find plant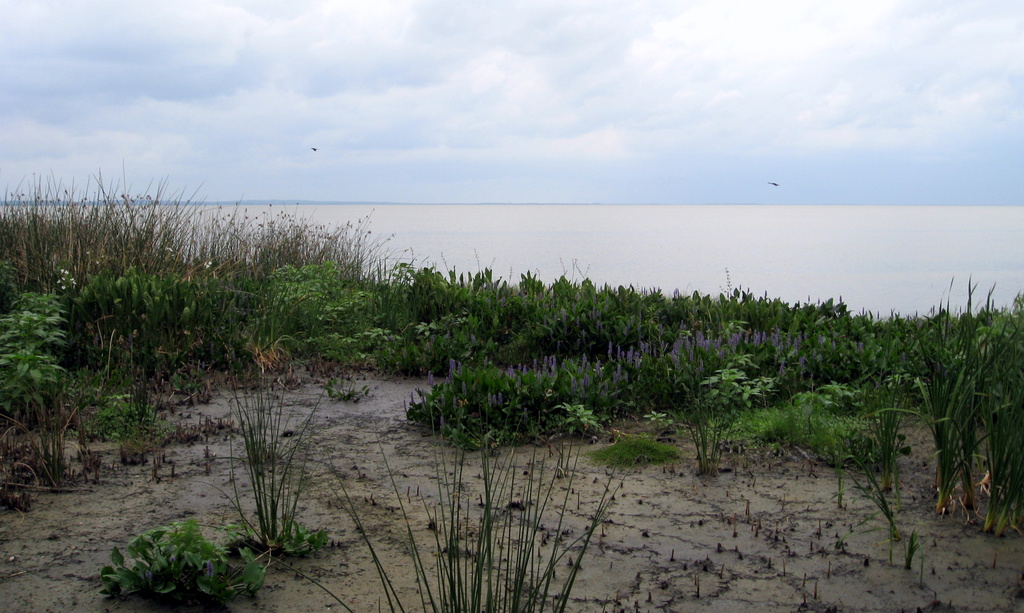
Rect(230, 386, 351, 566)
